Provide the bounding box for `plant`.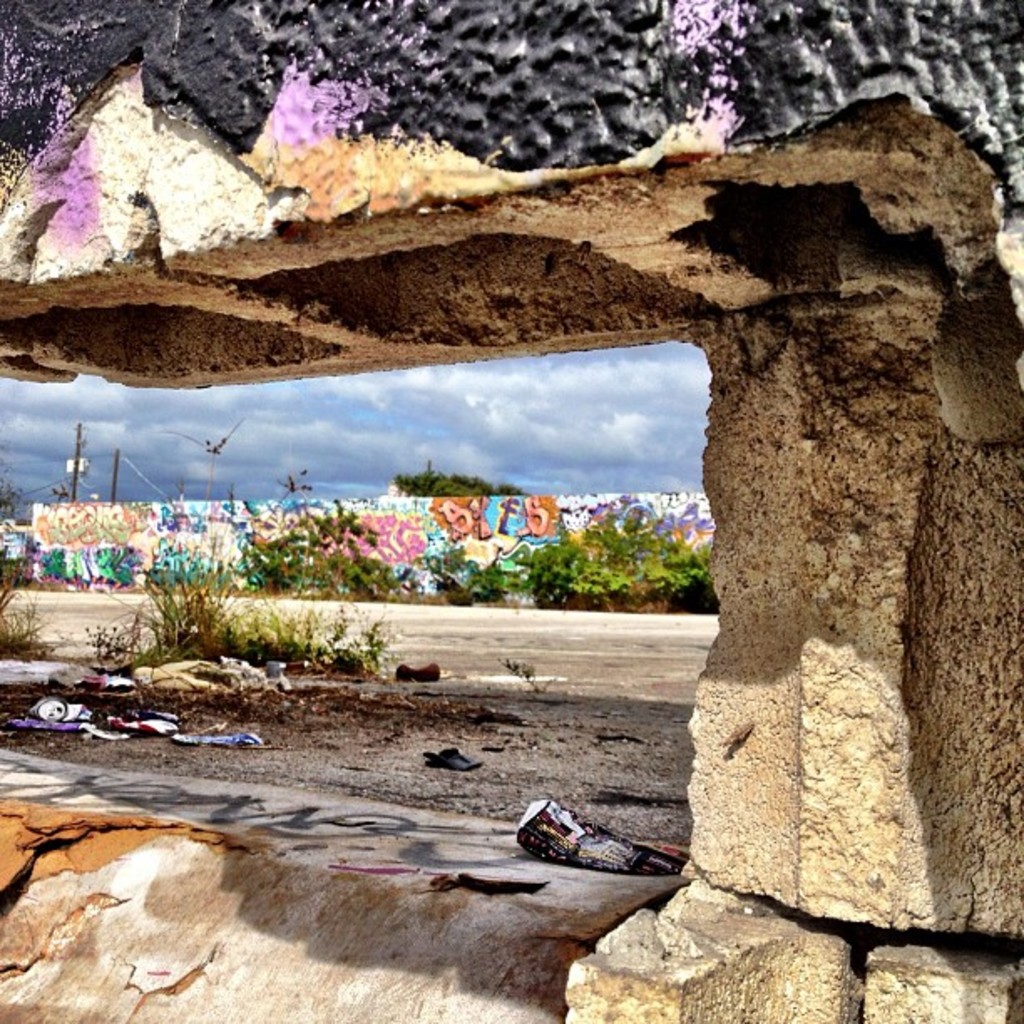
left=228, top=484, right=413, bottom=599.
